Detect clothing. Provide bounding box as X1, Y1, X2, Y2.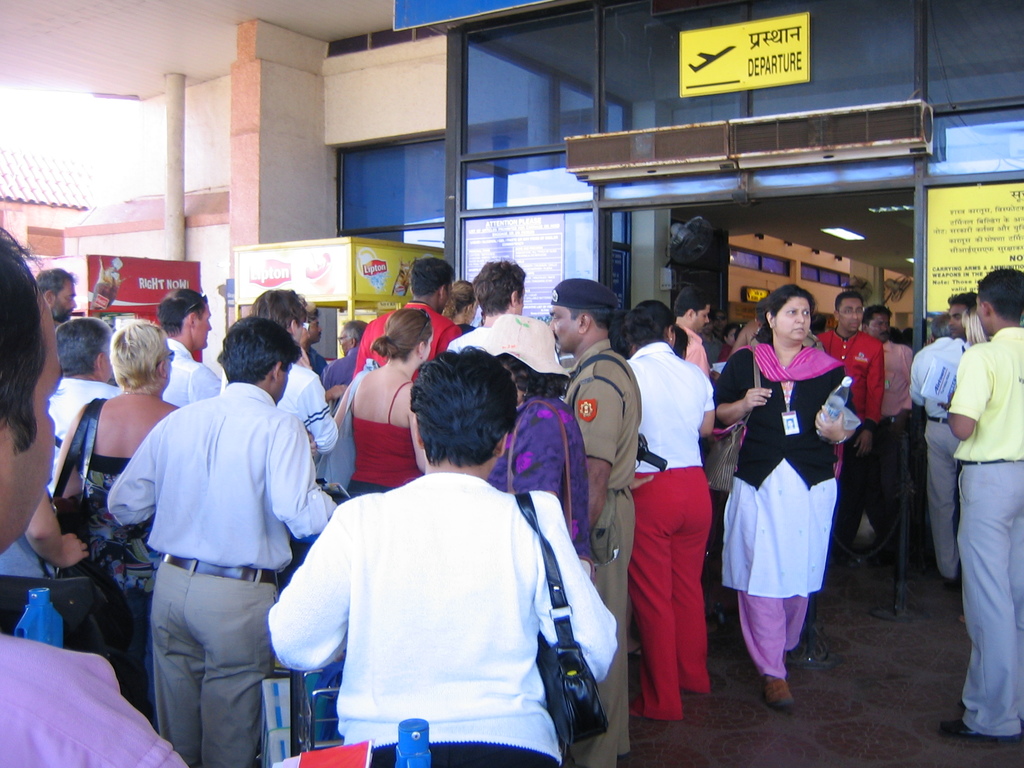
267, 477, 625, 764.
